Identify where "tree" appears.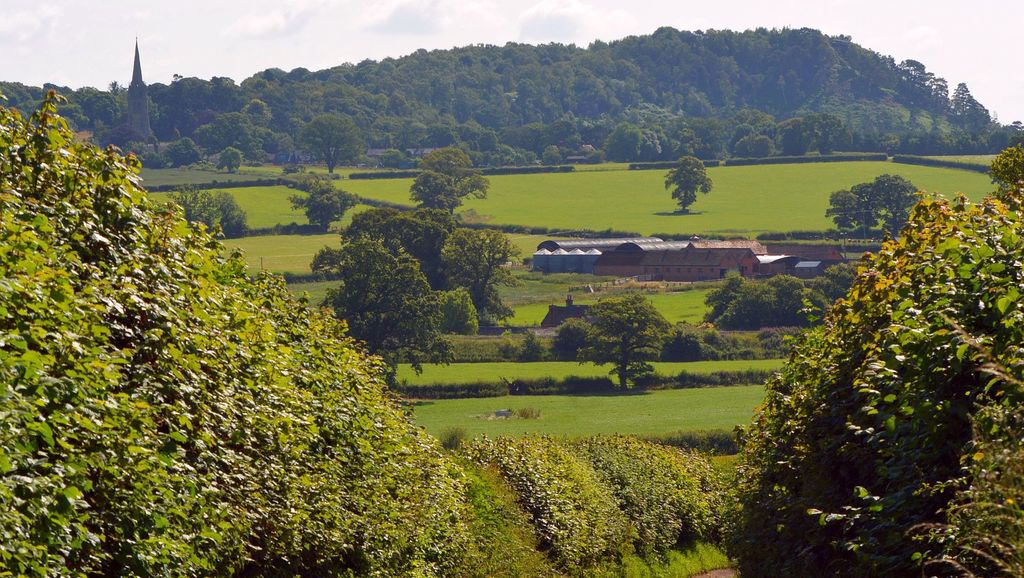
Appears at 346 205 408 251.
